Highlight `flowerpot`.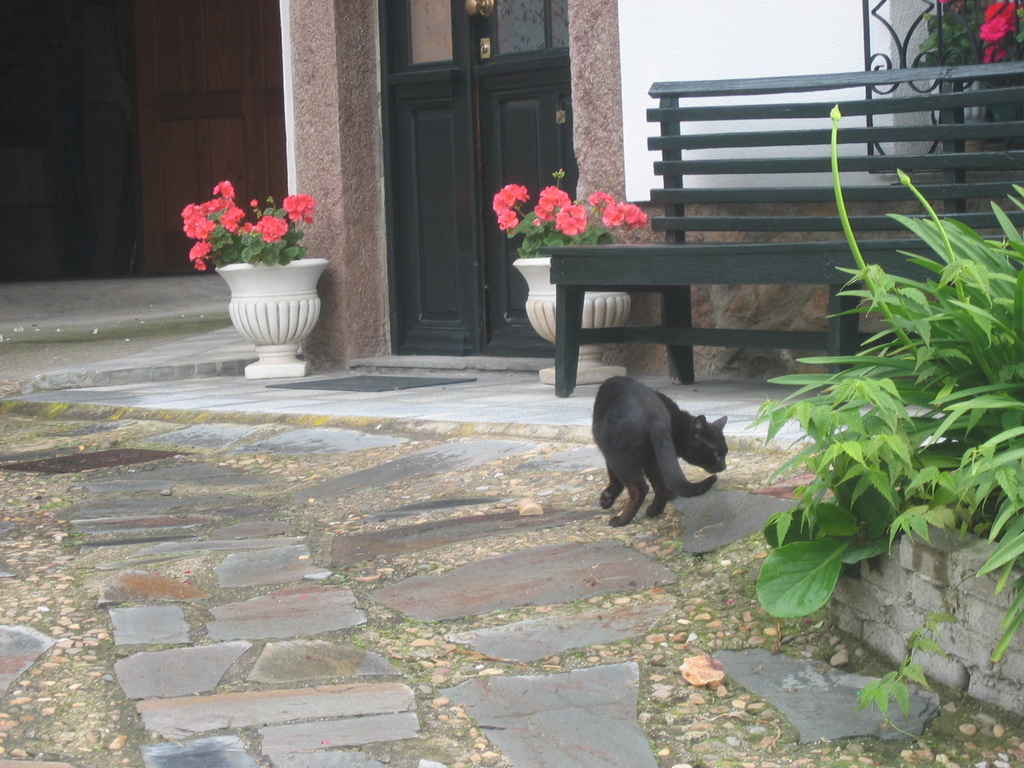
Highlighted region: detection(213, 241, 322, 346).
